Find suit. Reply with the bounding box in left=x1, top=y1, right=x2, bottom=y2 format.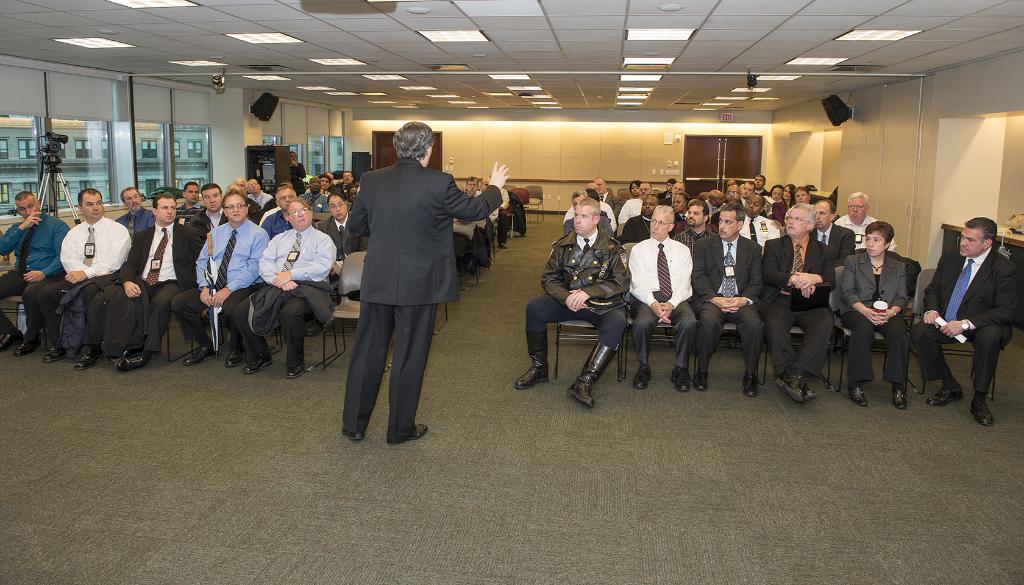
left=811, top=221, right=856, bottom=267.
